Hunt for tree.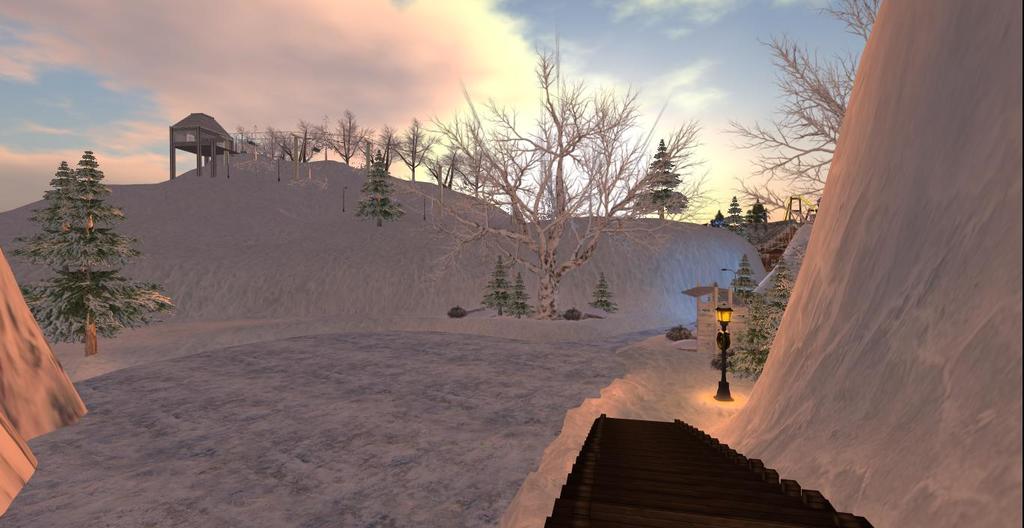
Hunted down at BBox(436, 123, 465, 190).
